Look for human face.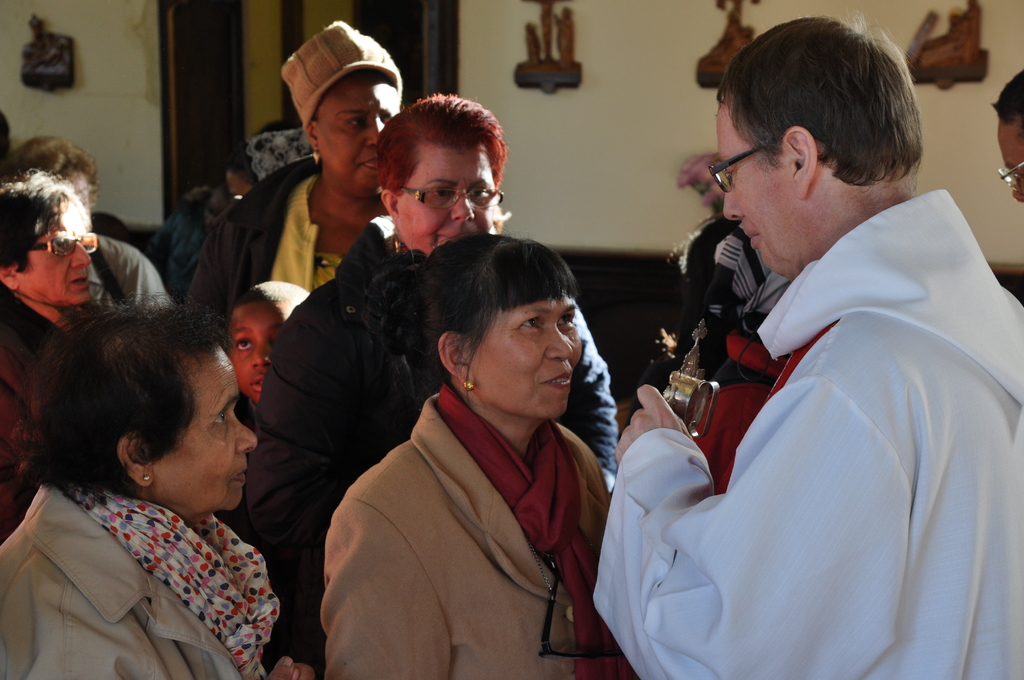
Found: bbox=(396, 146, 495, 252).
